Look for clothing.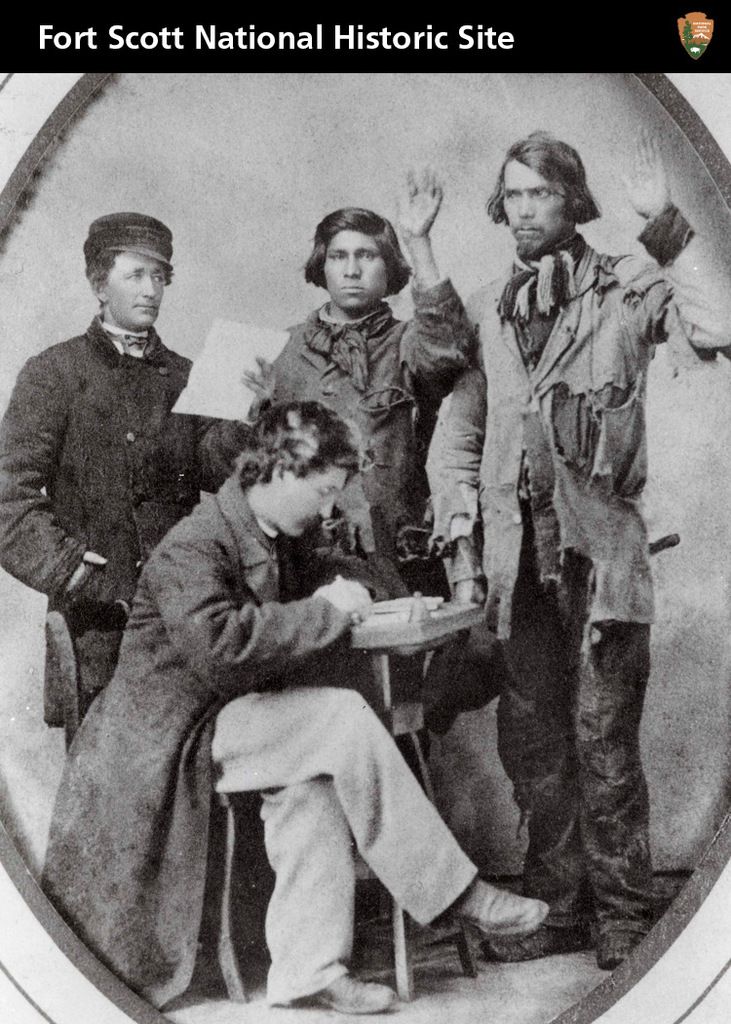
Found: rect(495, 228, 673, 933).
